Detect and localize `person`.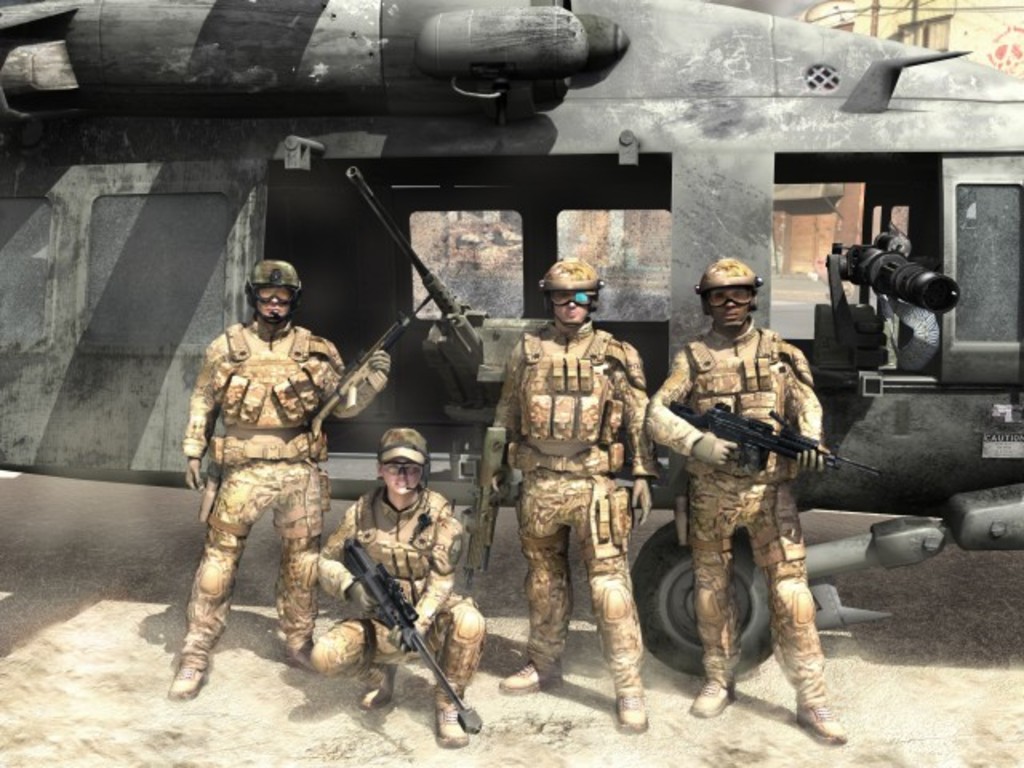
Localized at BBox(493, 256, 653, 728).
